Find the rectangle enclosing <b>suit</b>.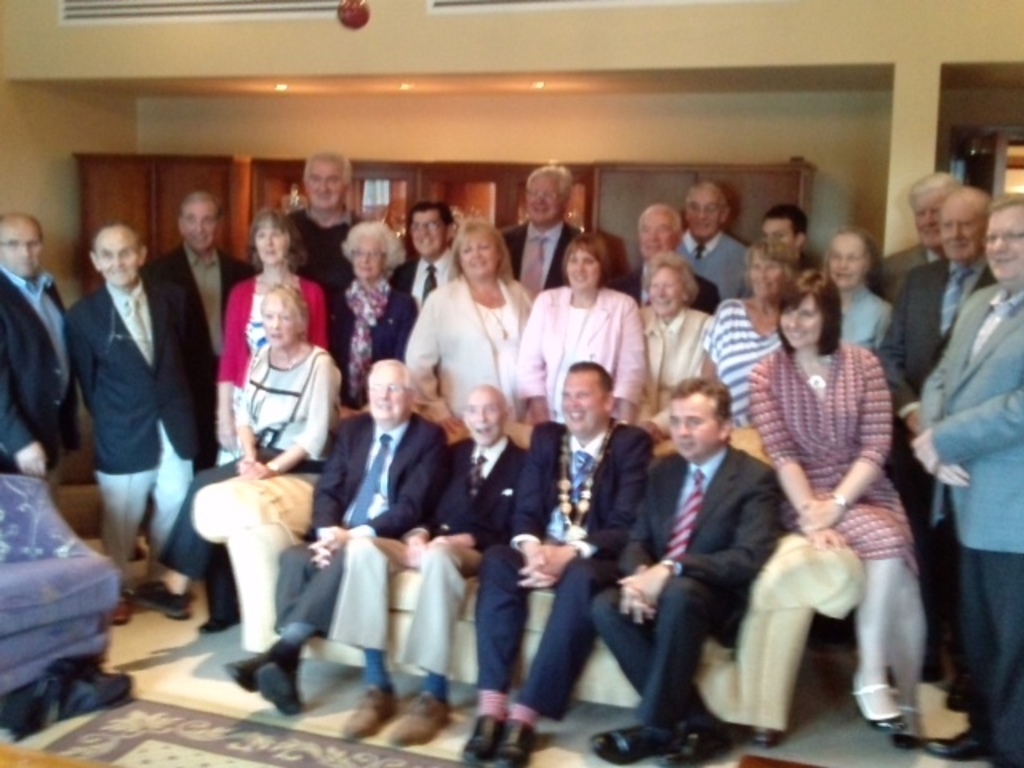
bbox(392, 254, 416, 293).
